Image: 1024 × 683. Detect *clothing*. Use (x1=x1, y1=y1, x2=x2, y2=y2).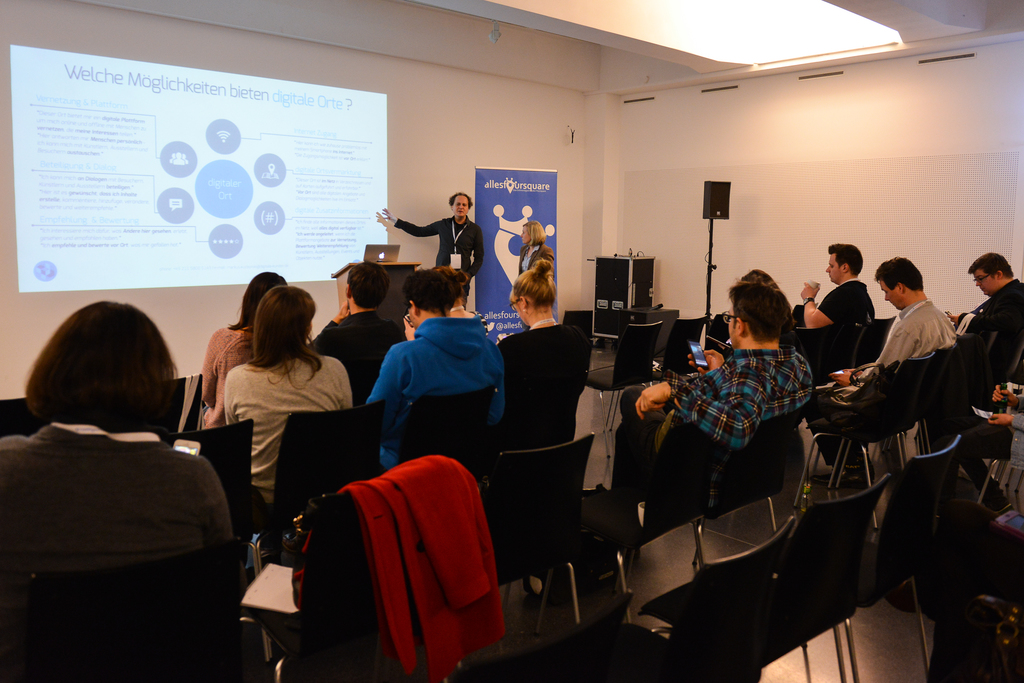
(x1=207, y1=323, x2=254, y2=424).
